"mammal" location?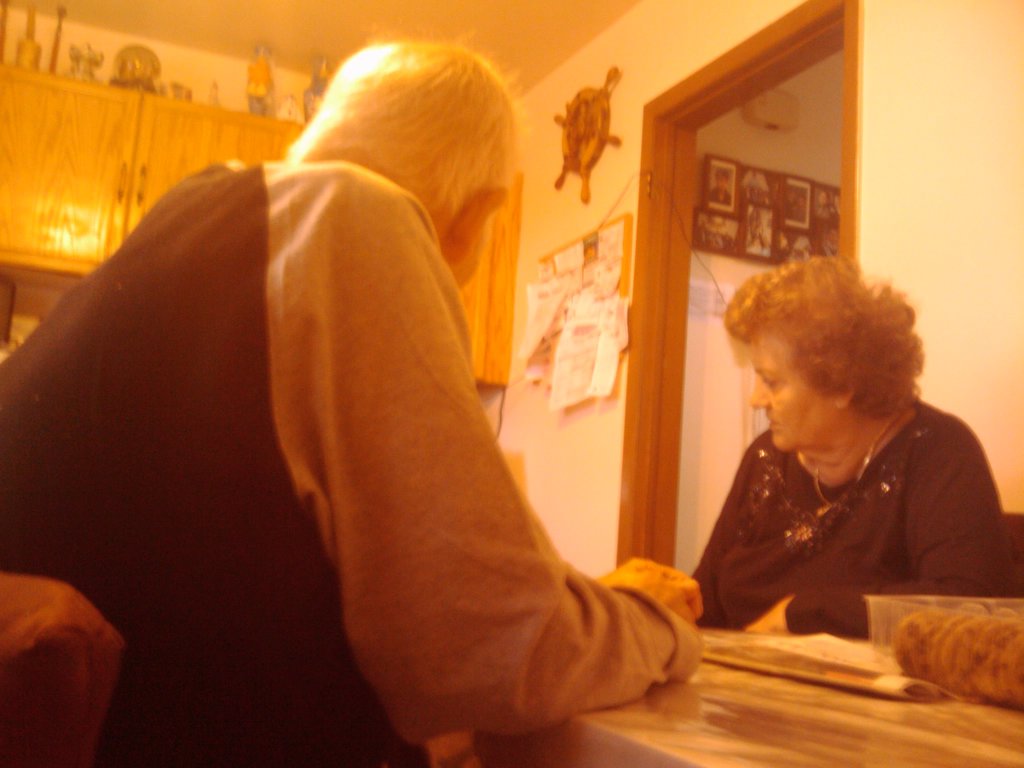
bbox=(0, 38, 705, 767)
